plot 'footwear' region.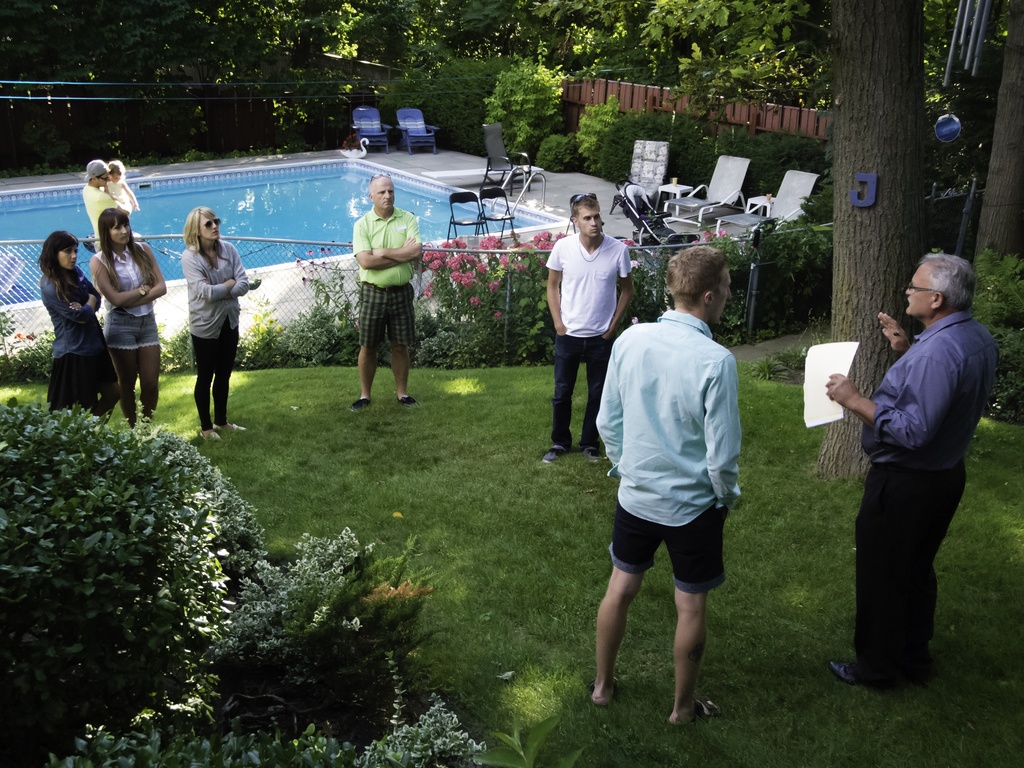
Plotted at BBox(212, 419, 246, 434).
